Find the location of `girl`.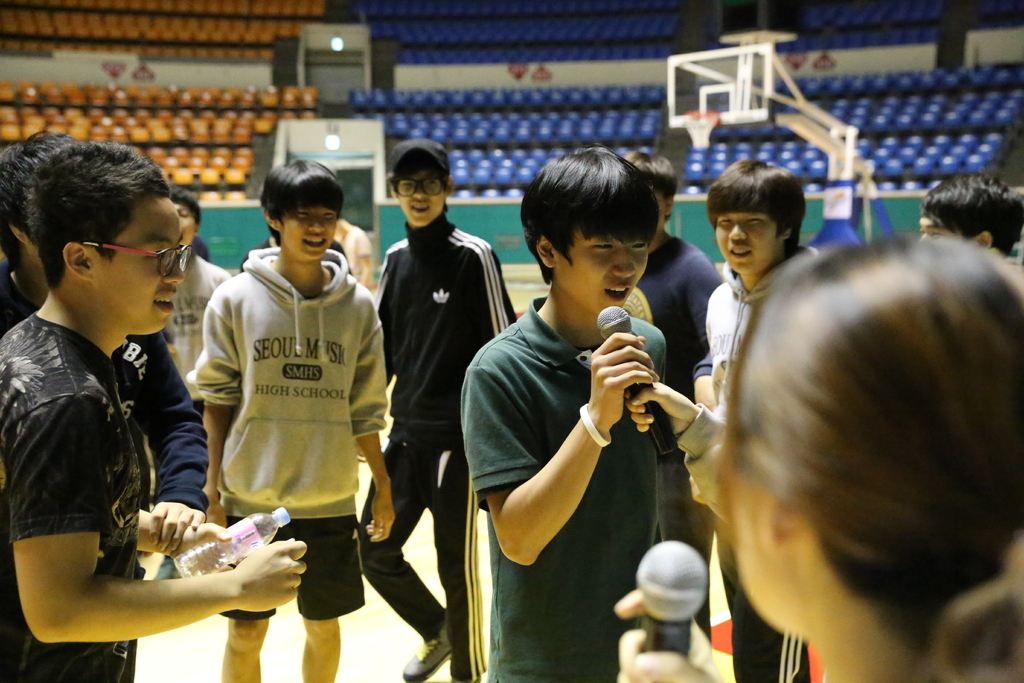
Location: l=612, t=231, r=1023, b=682.
